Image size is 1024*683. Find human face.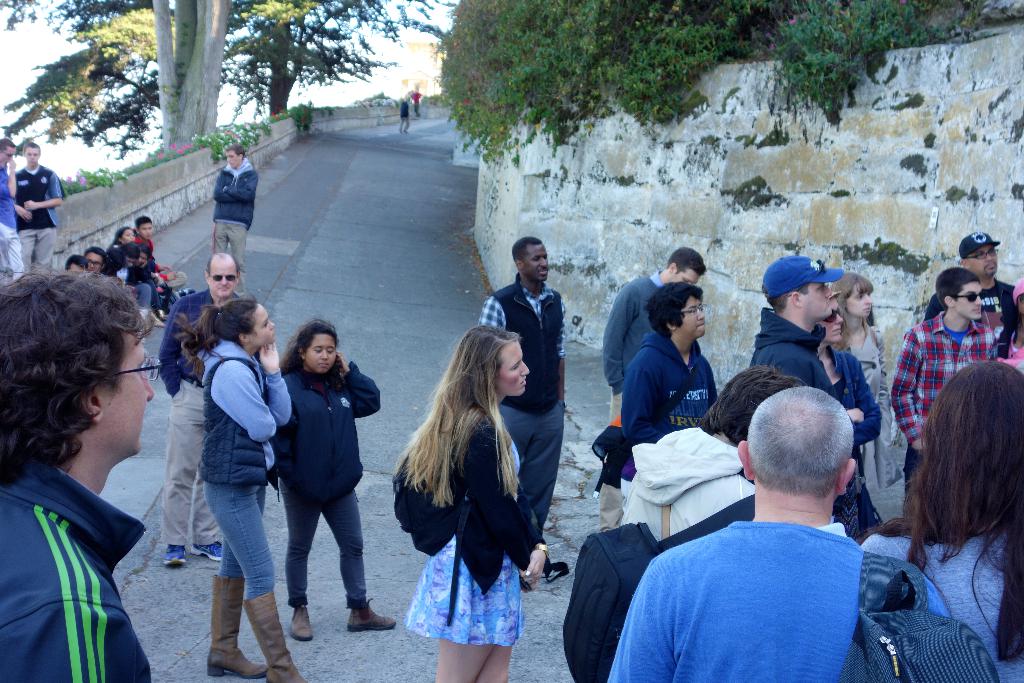
detection(669, 267, 700, 285).
